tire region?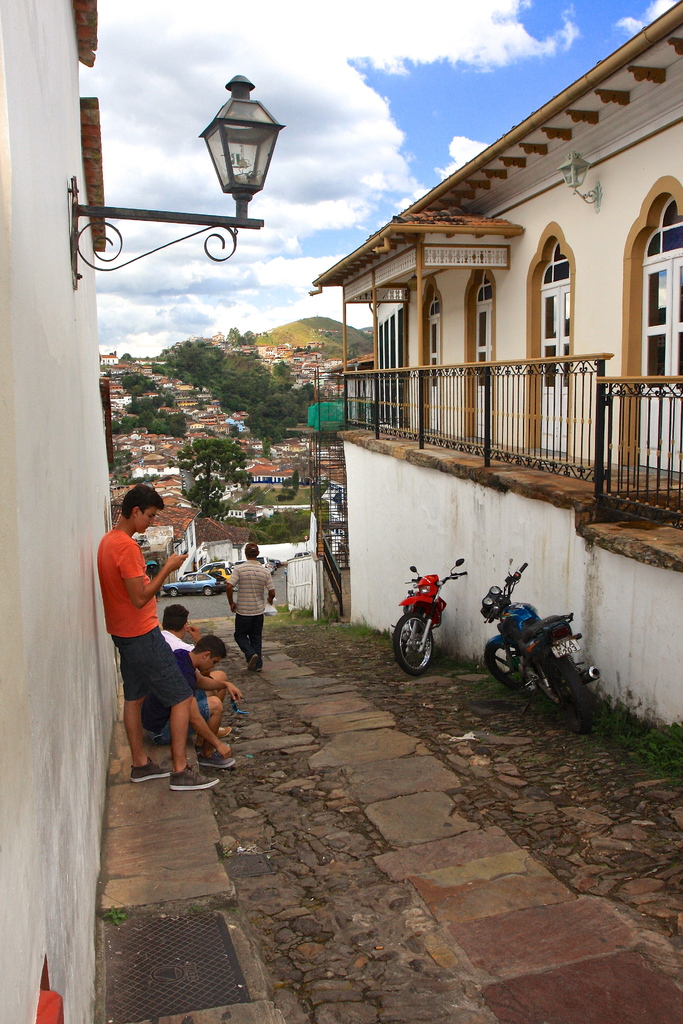
(x1=167, y1=586, x2=181, y2=598)
